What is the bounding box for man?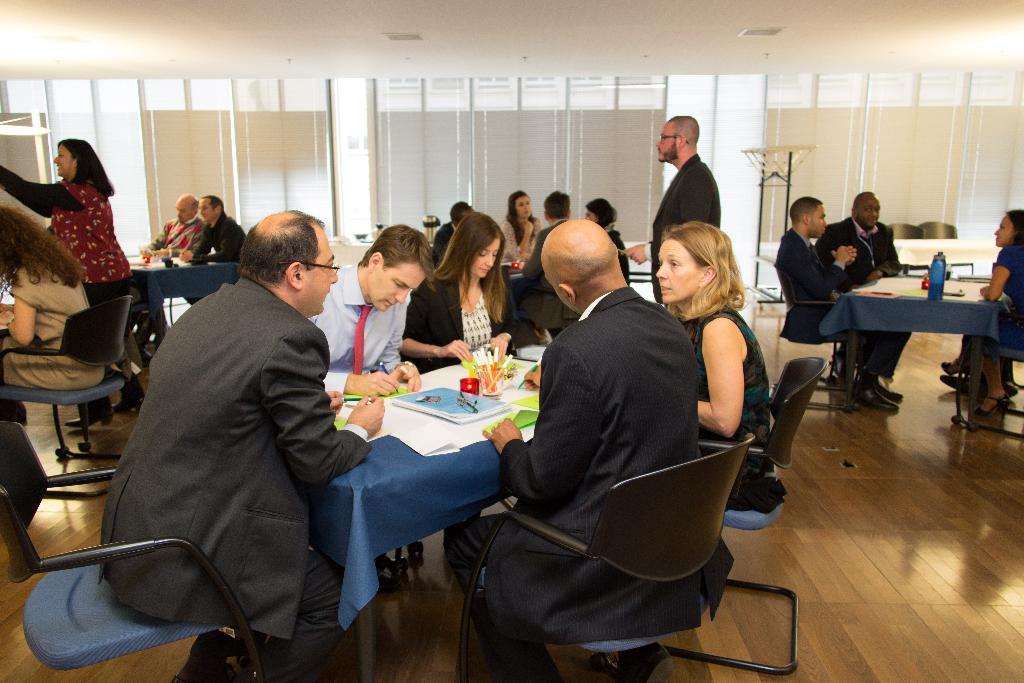
<bbox>316, 211, 433, 404</bbox>.
